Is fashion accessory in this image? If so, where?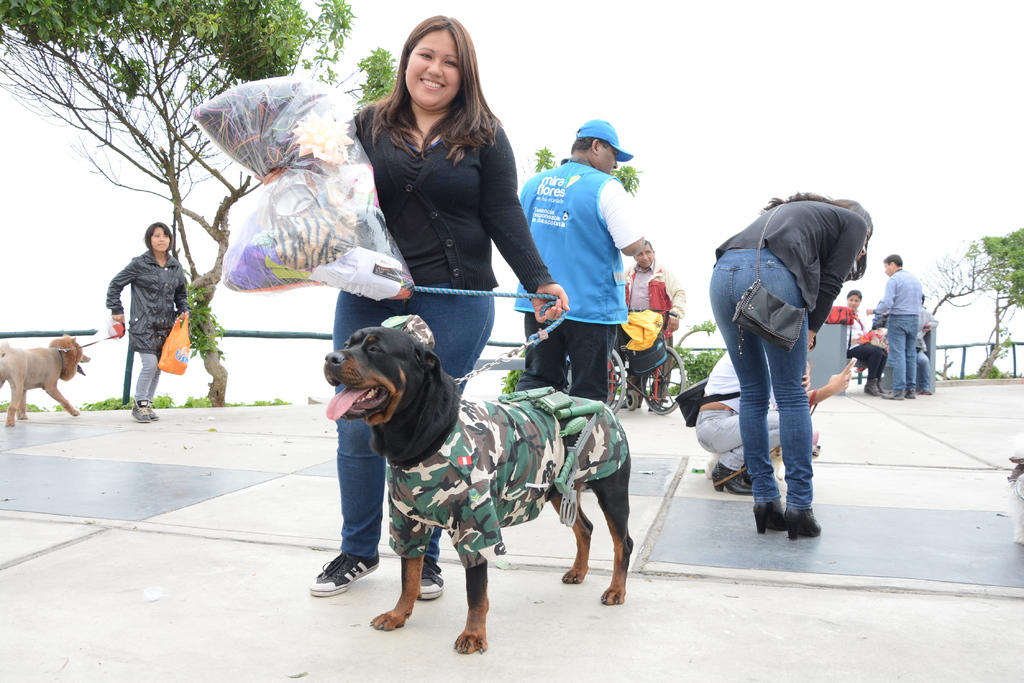
Yes, at 672,379,740,429.
